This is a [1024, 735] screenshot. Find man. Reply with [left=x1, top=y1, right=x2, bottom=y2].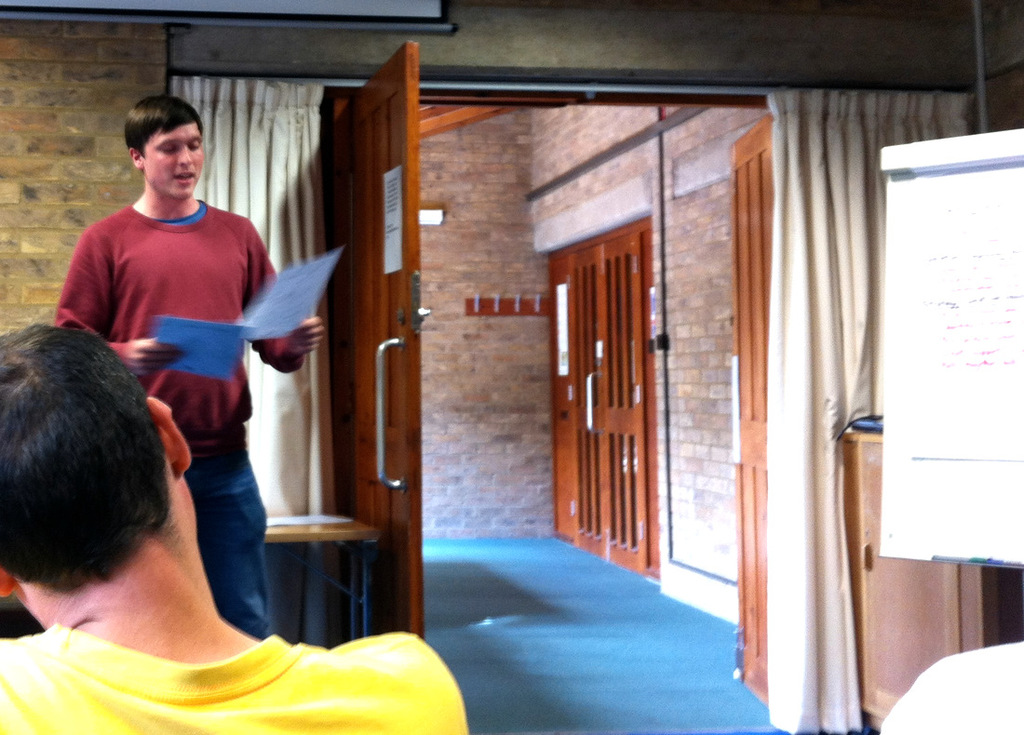
[left=57, top=114, right=307, bottom=601].
